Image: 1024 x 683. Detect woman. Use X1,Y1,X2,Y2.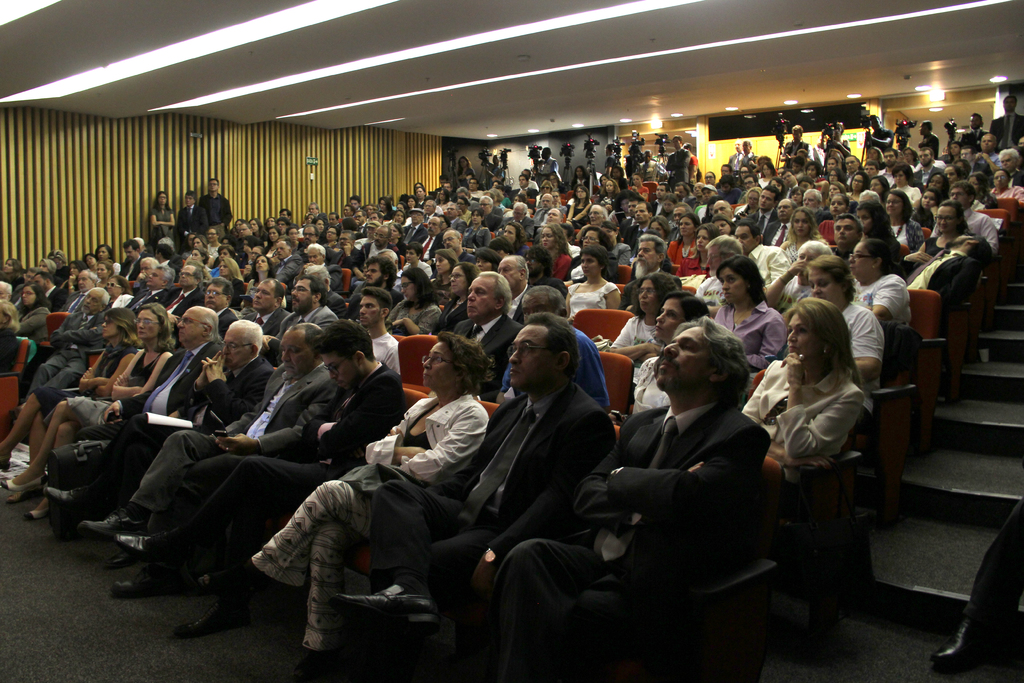
542,222,571,281.
